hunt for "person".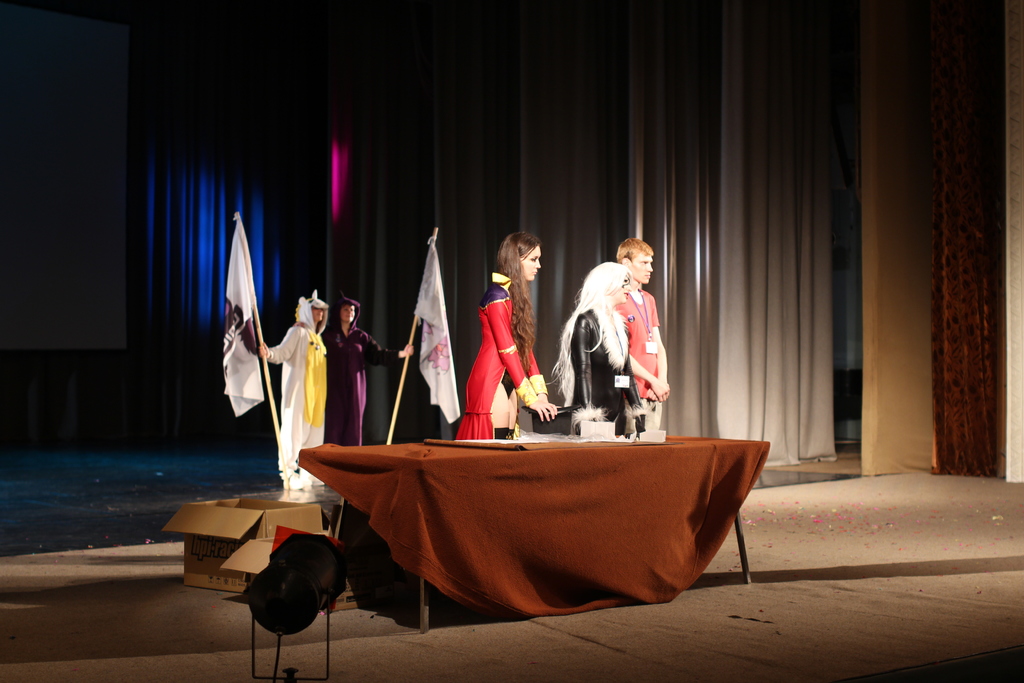
Hunted down at locate(451, 229, 556, 449).
